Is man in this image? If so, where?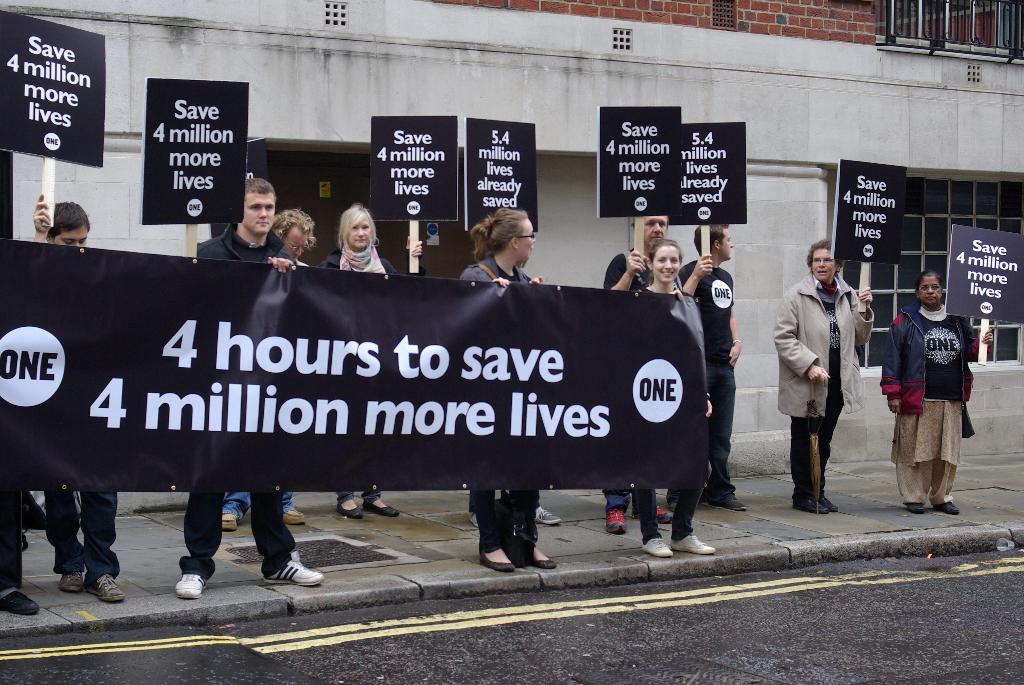
Yes, at bbox=(680, 224, 746, 510).
